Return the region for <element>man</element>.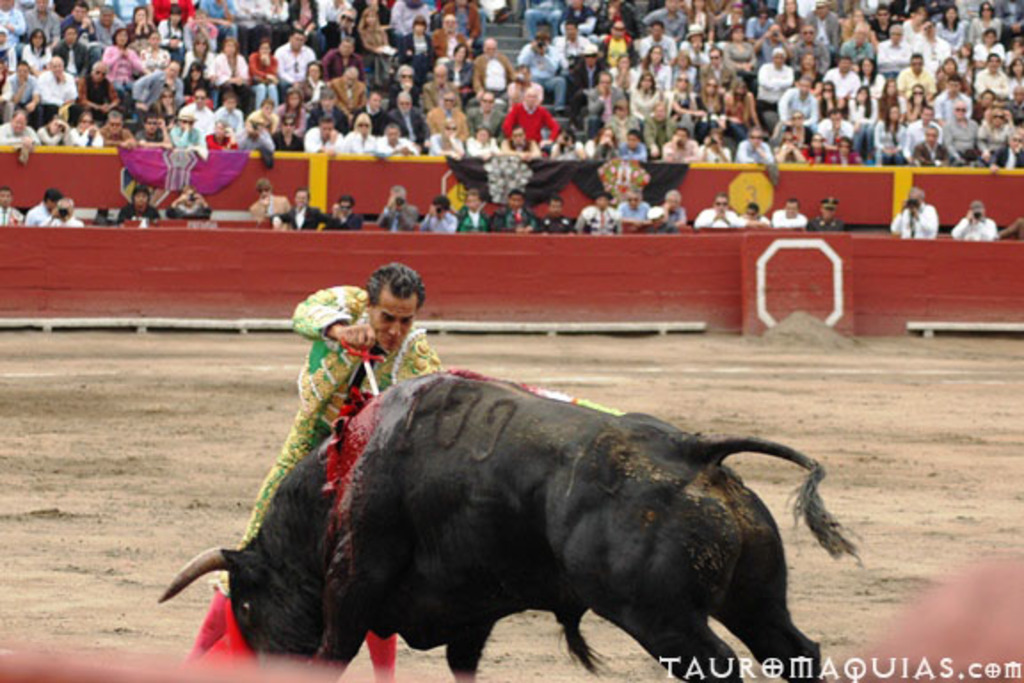
locate(738, 206, 768, 224).
